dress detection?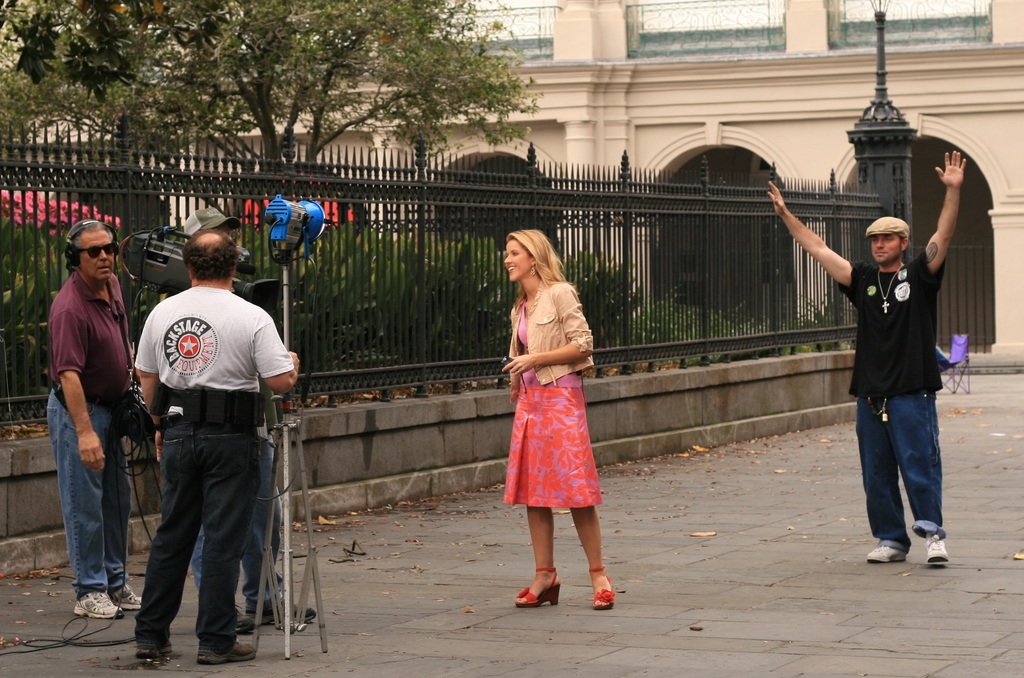
[left=500, top=278, right=604, bottom=506]
